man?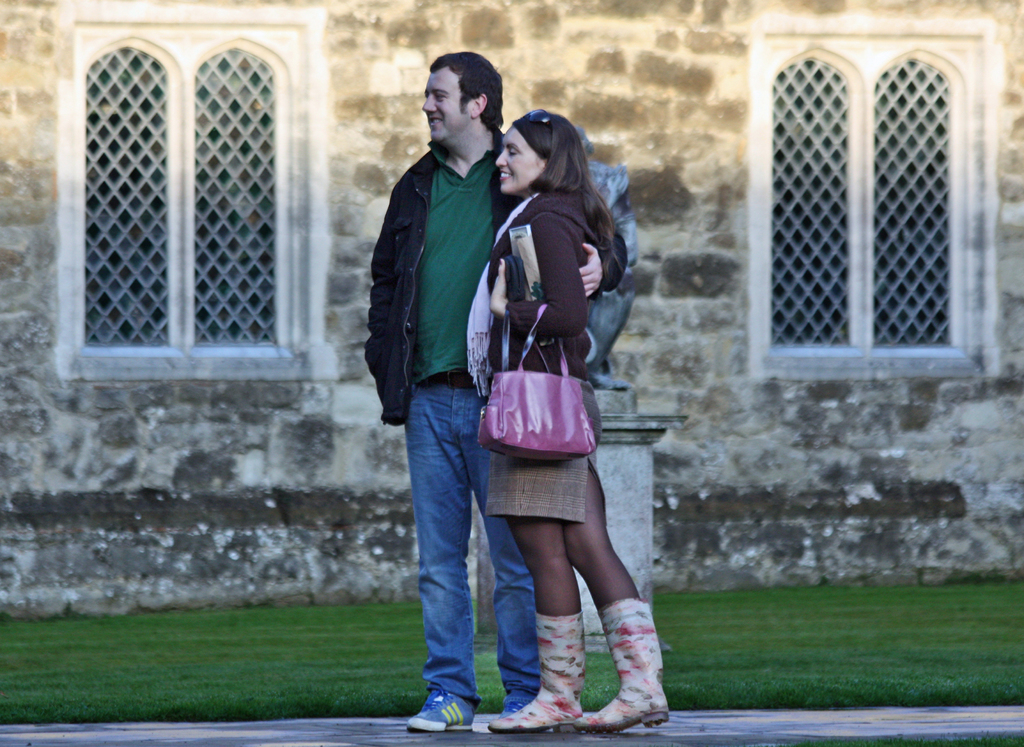
box(367, 50, 628, 734)
